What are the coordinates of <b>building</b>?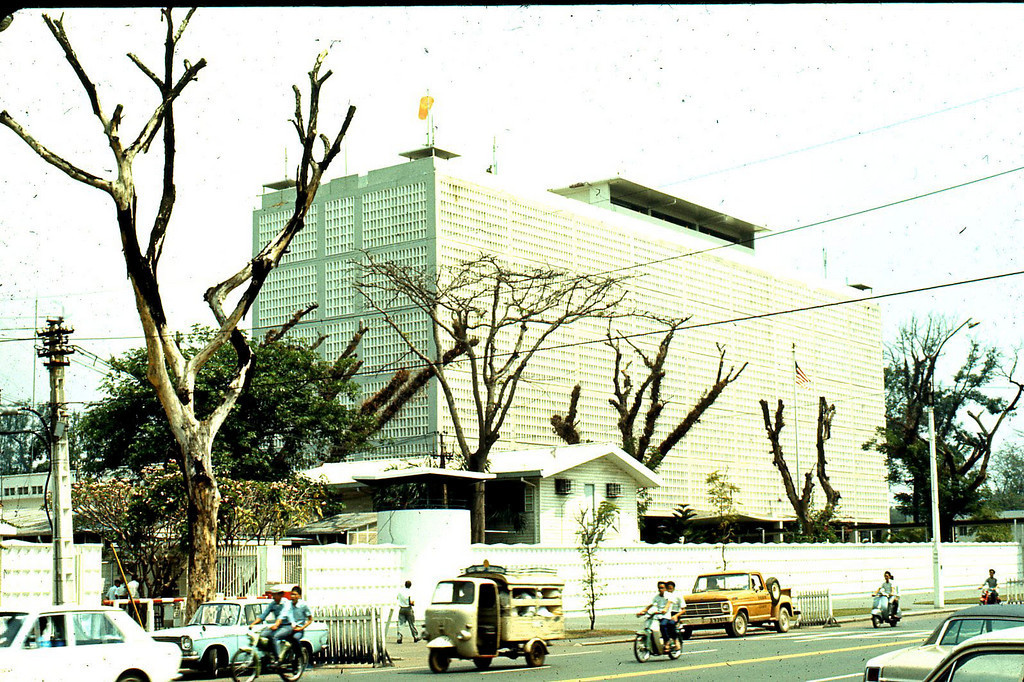
BBox(249, 56, 883, 541).
